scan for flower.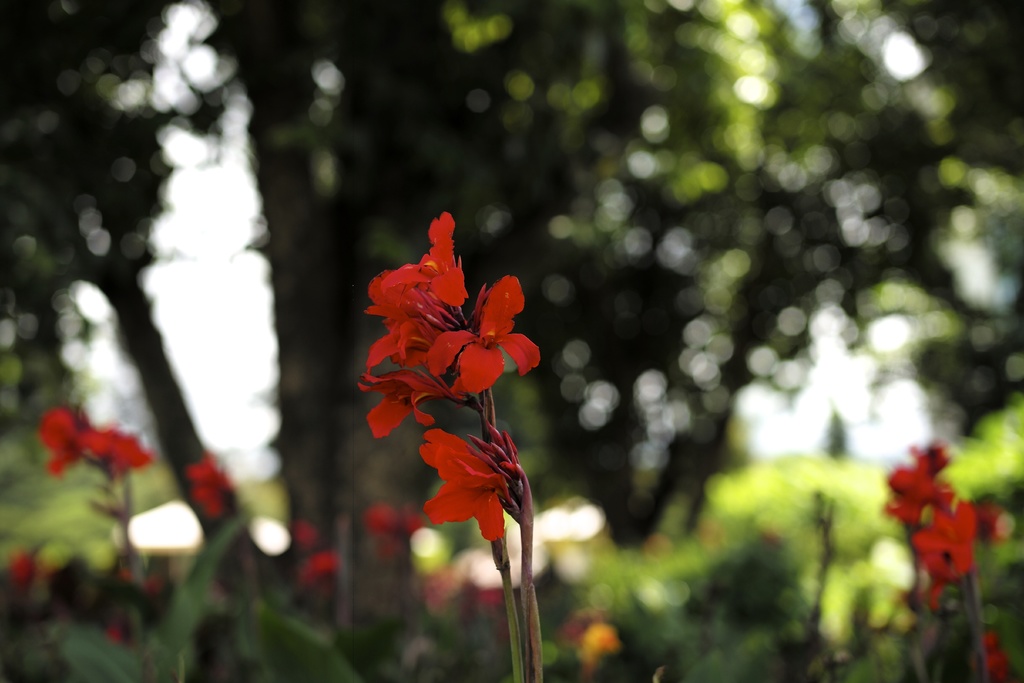
Scan result: 431, 565, 507, 630.
